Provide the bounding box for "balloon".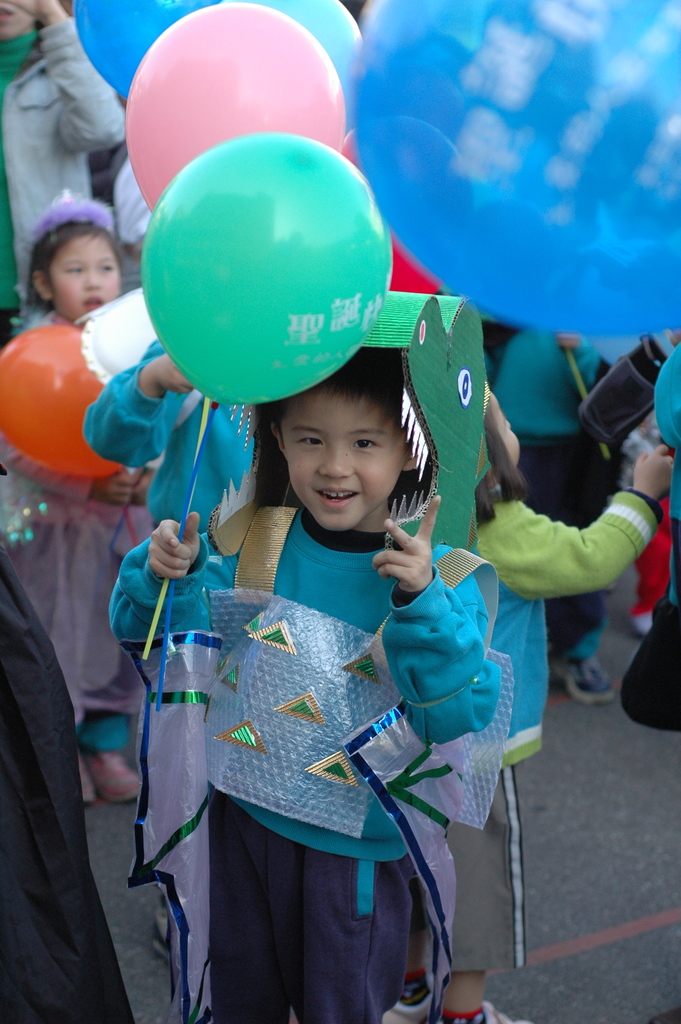
left=124, top=0, right=350, bottom=218.
